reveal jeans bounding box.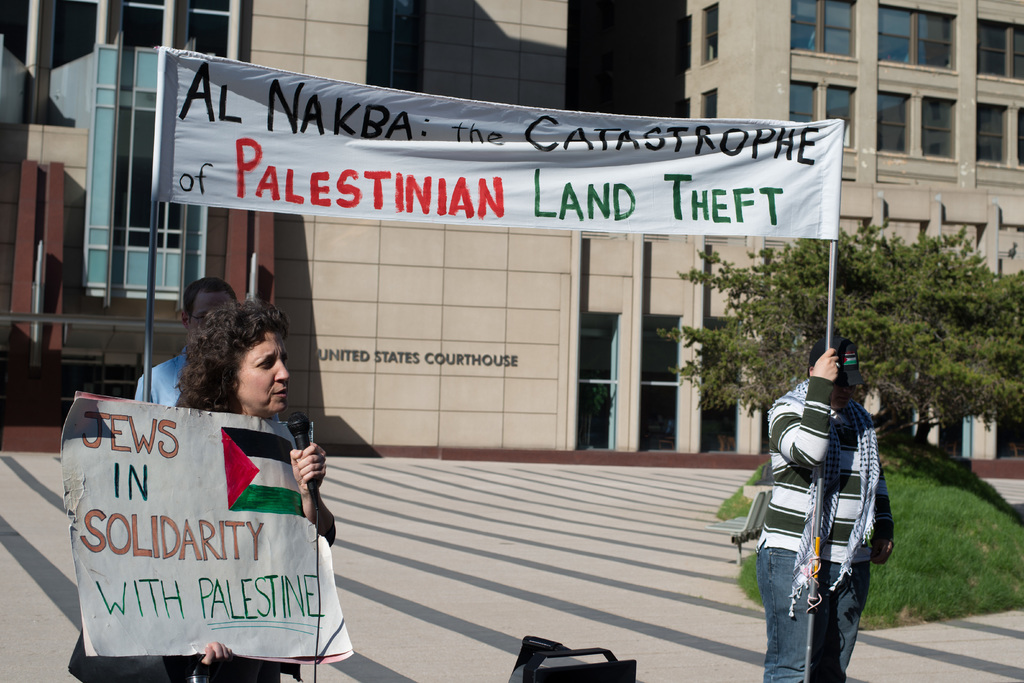
Revealed: x1=750 y1=551 x2=876 y2=682.
